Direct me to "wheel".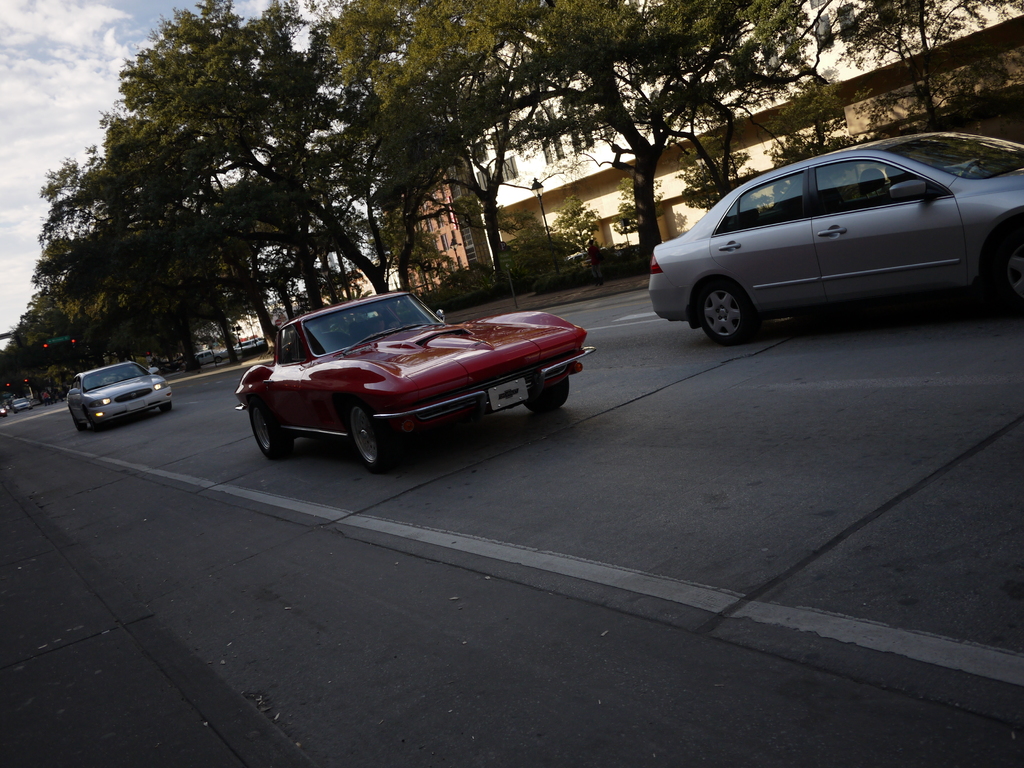
Direction: [995, 221, 1023, 310].
